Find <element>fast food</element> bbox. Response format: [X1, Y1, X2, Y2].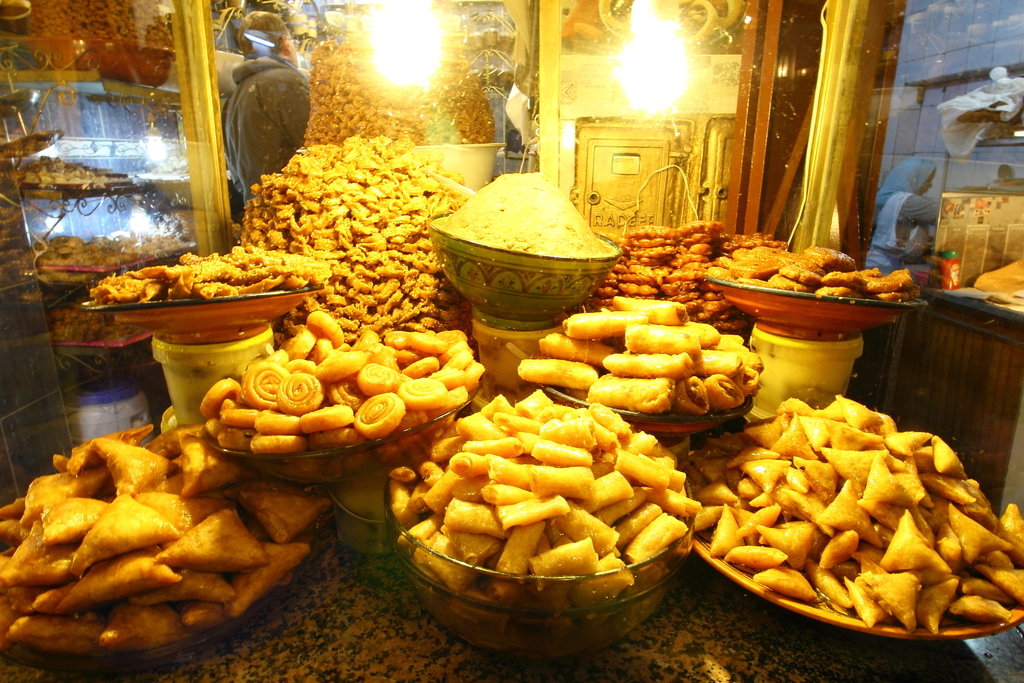
[438, 499, 504, 539].
